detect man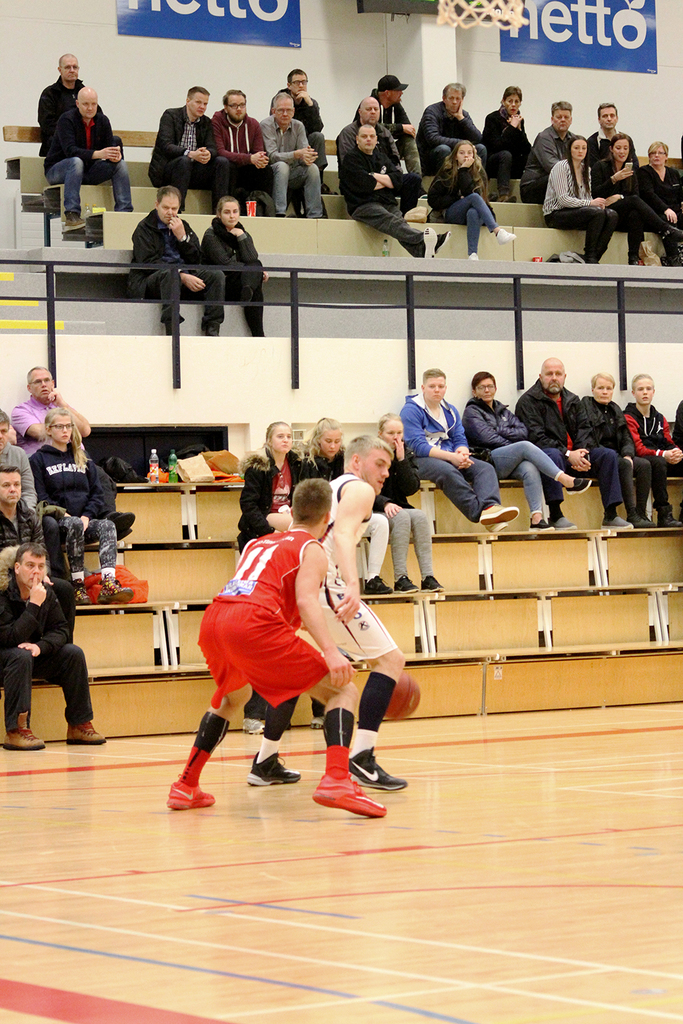
[394, 367, 518, 539]
